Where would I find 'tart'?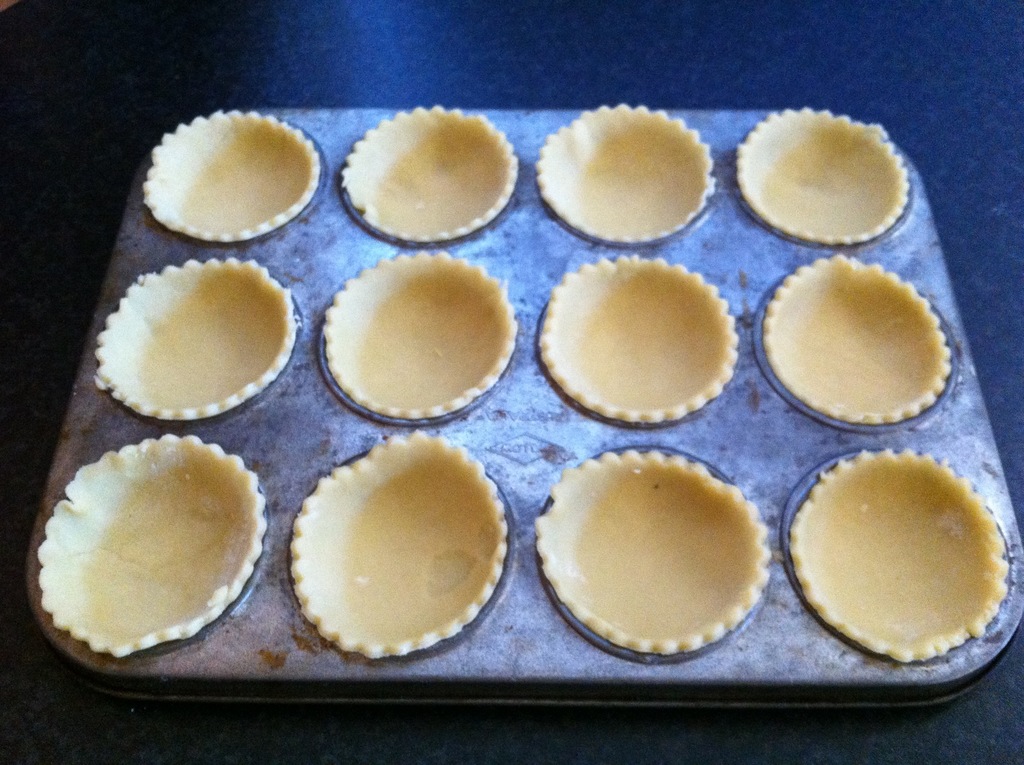
At 340 104 520 246.
